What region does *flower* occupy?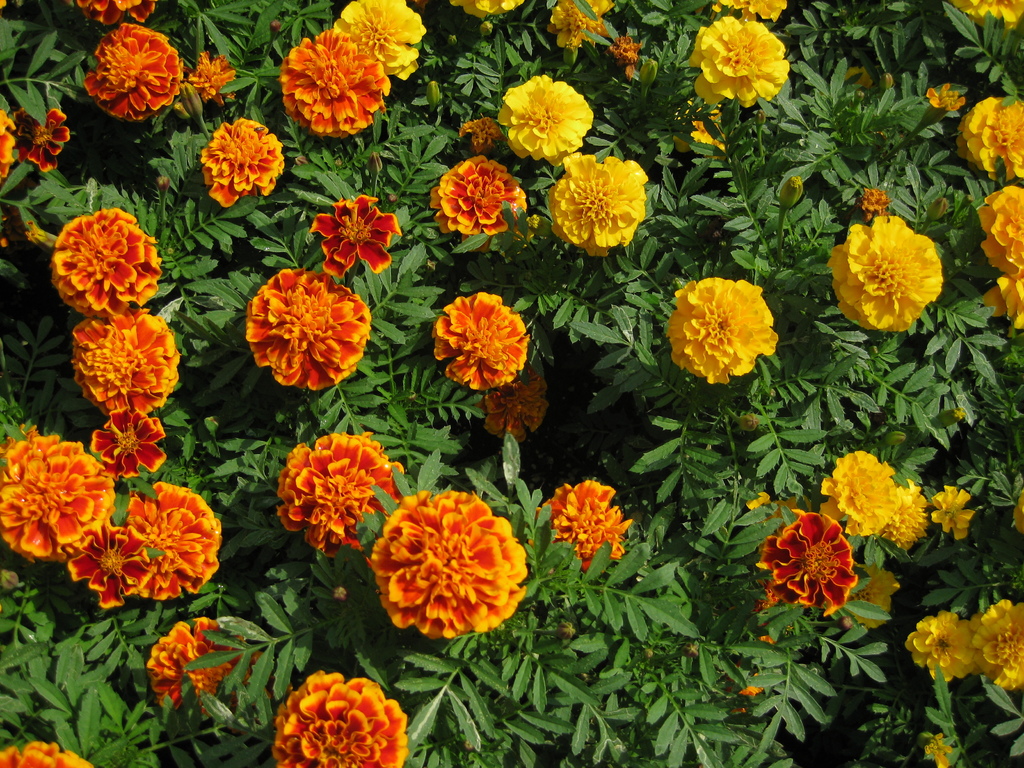
bbox=(711, 0, 784, 19).
